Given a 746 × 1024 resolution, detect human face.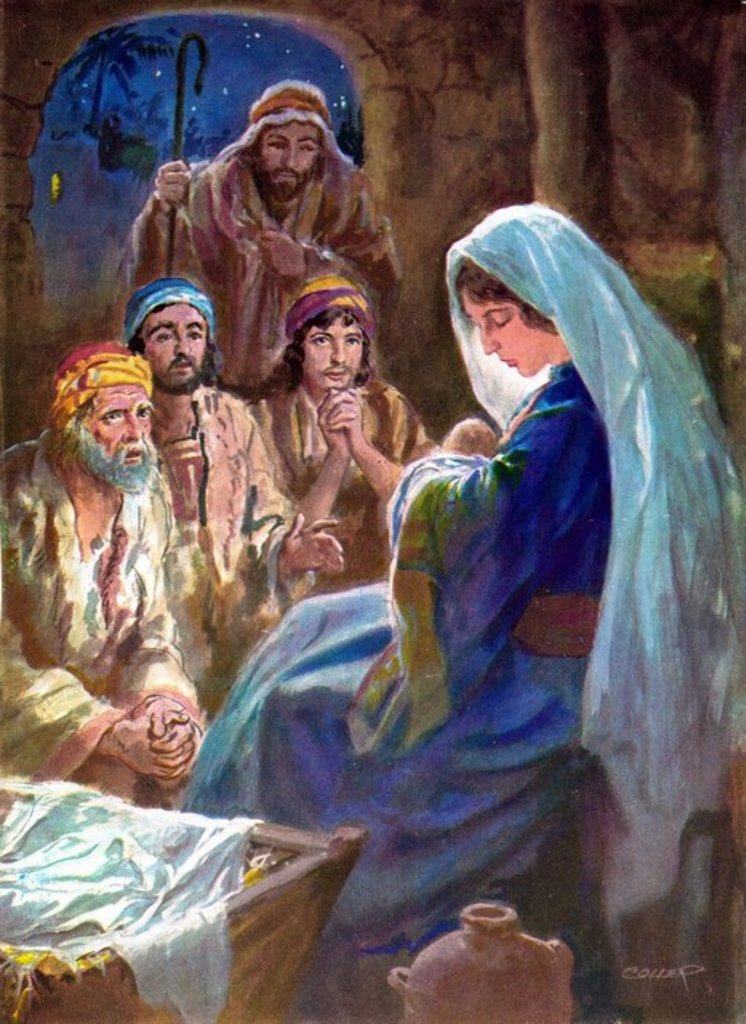
<bbox>456, 287, 549, 380</bbox>.
